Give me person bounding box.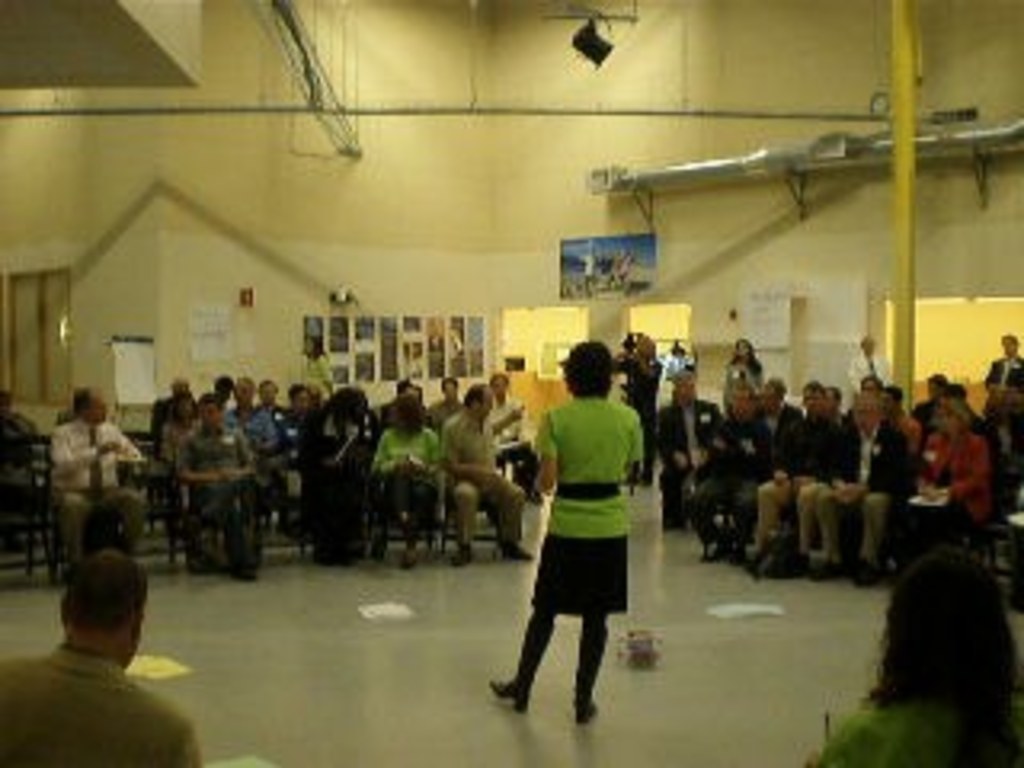
(0,554,202,765).
